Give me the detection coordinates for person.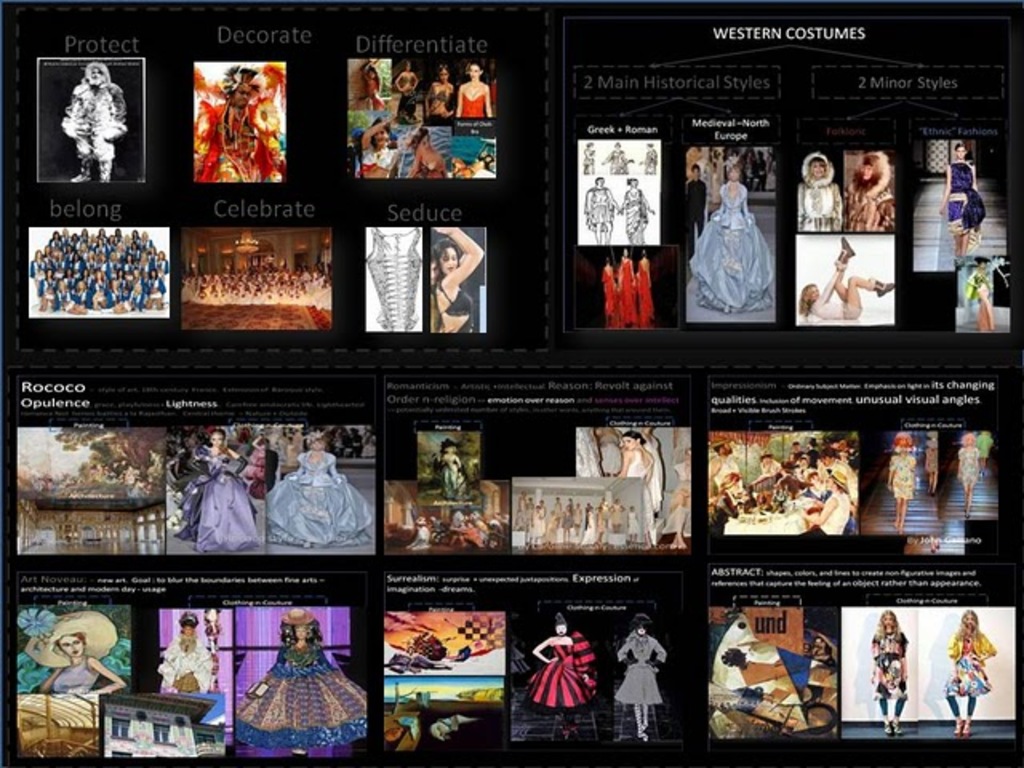
left=965, top=259, right=1010, bottom=330.
